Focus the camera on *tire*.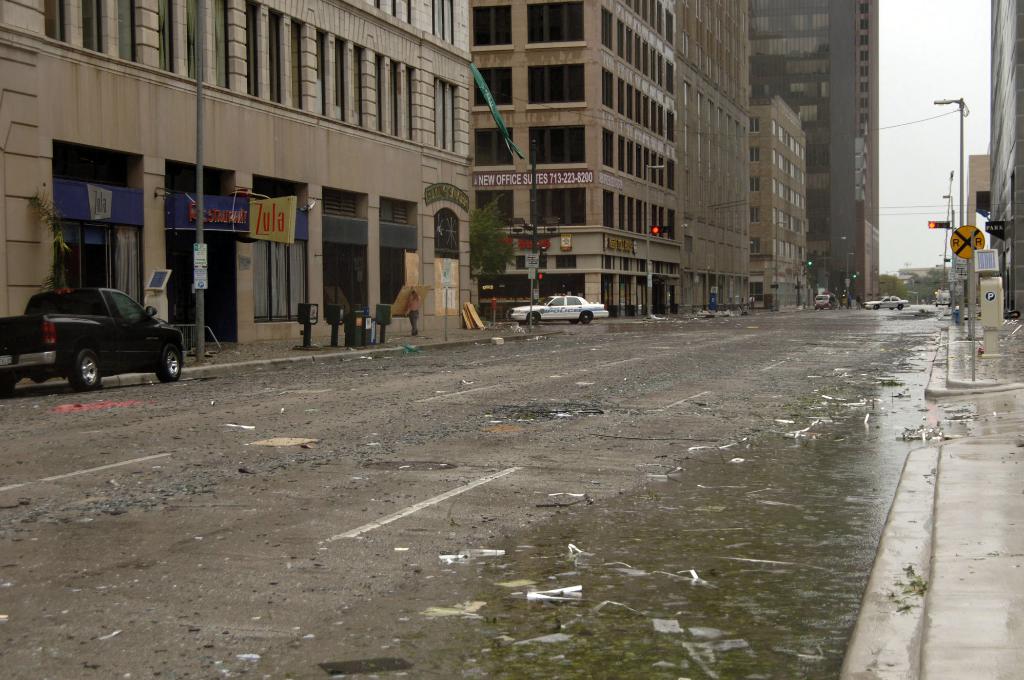
Focus region: <box>72,349,102,390</box>.
